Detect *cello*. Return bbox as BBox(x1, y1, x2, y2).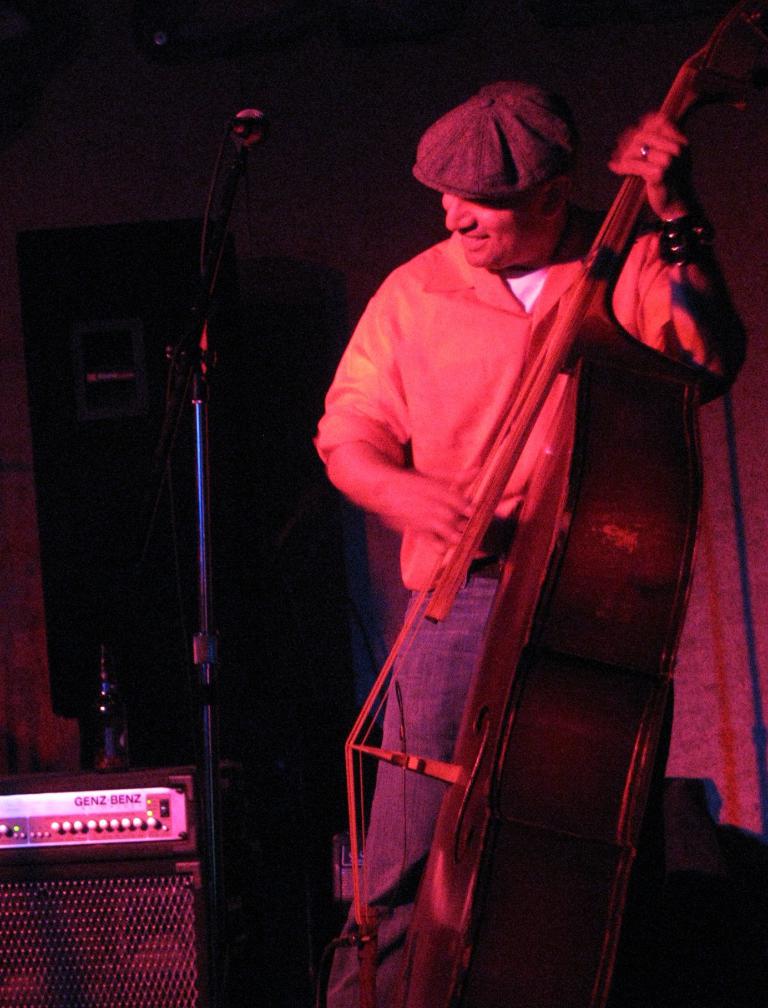
BBox(373, 23, 723, 1007).
